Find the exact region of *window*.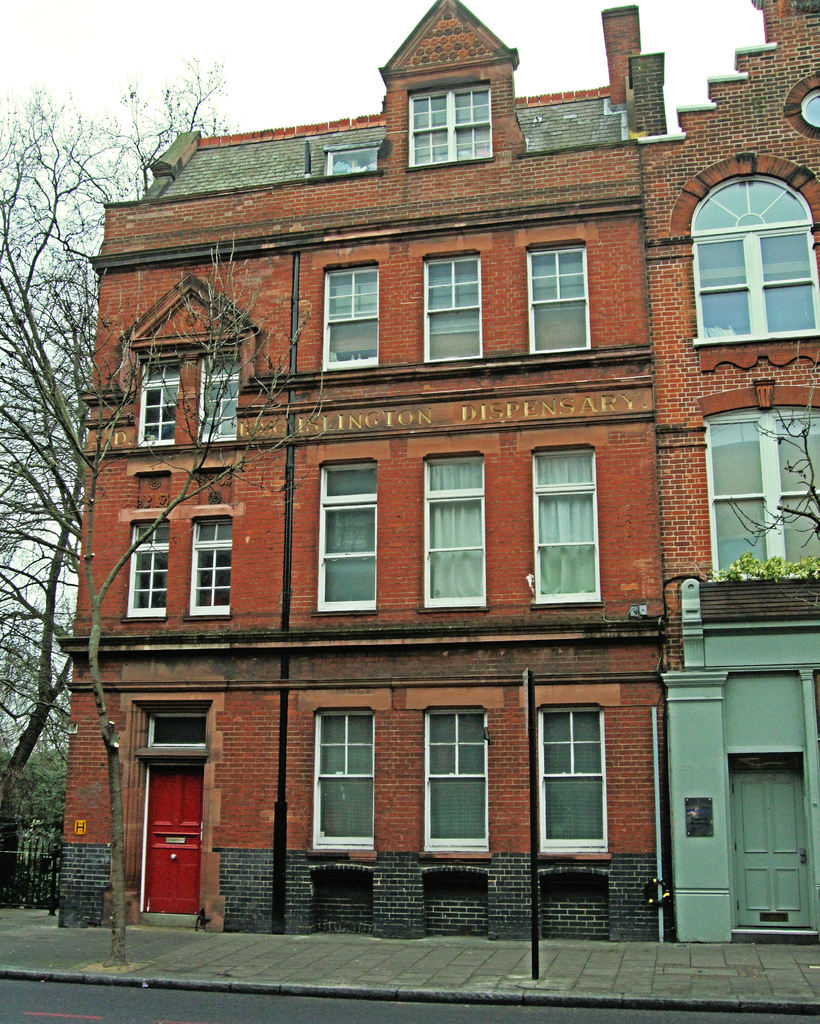
Exact region: Rect(531, 444, 604, 610).
